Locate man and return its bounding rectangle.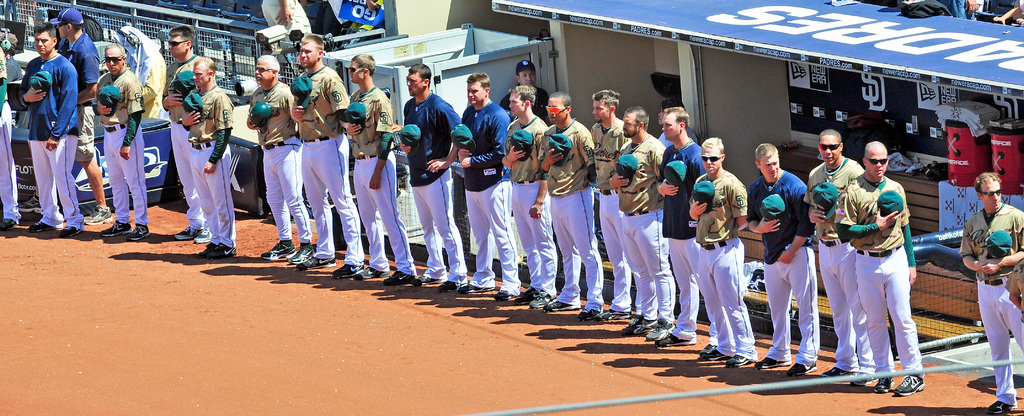
Rect(159, 27, 214, 245).
